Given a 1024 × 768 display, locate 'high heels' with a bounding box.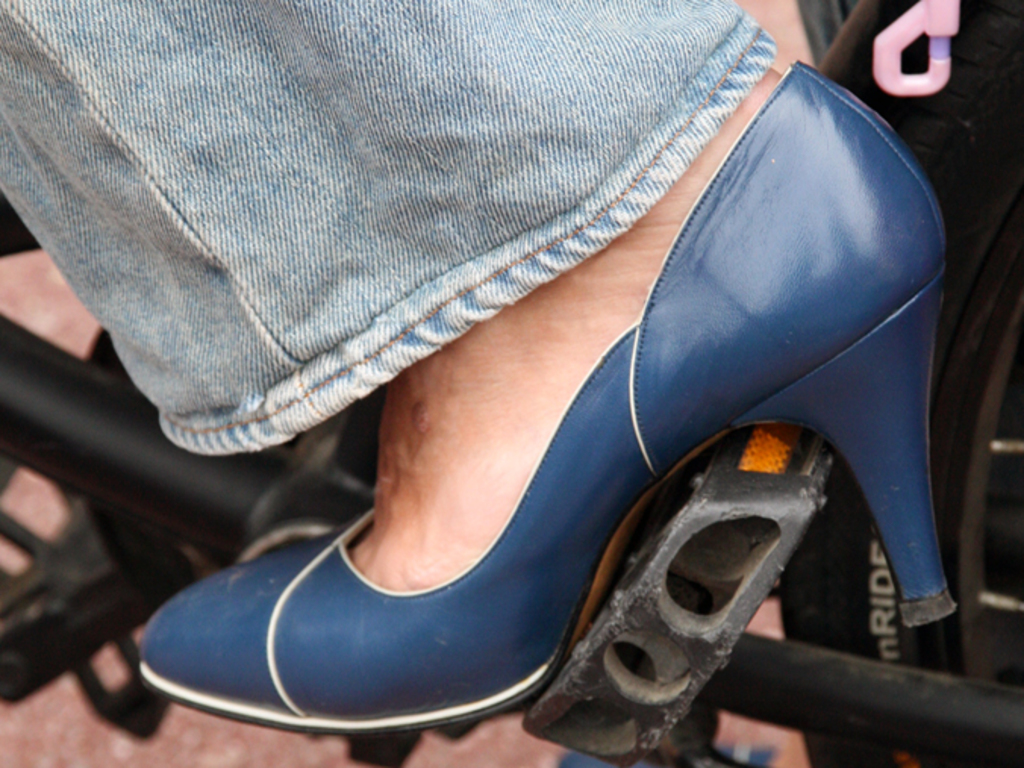
Located: locate(139, 61, 950, 729).
